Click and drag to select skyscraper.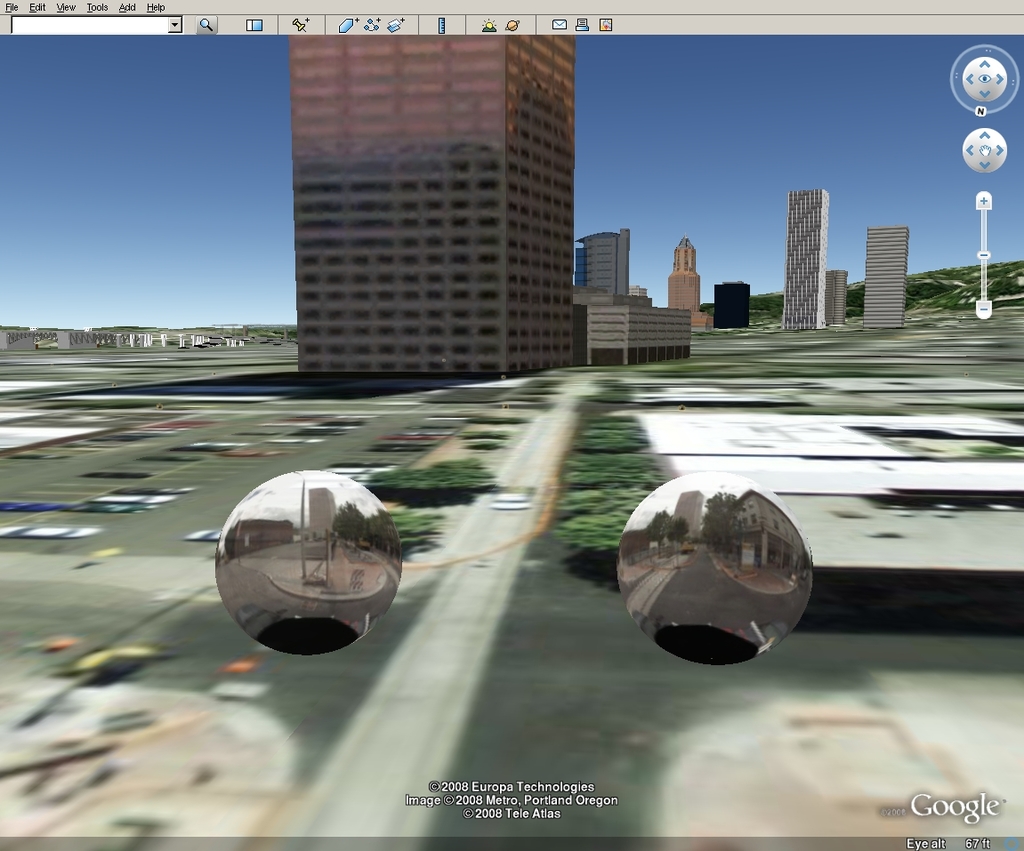
Selection: (785,193,828,330).
